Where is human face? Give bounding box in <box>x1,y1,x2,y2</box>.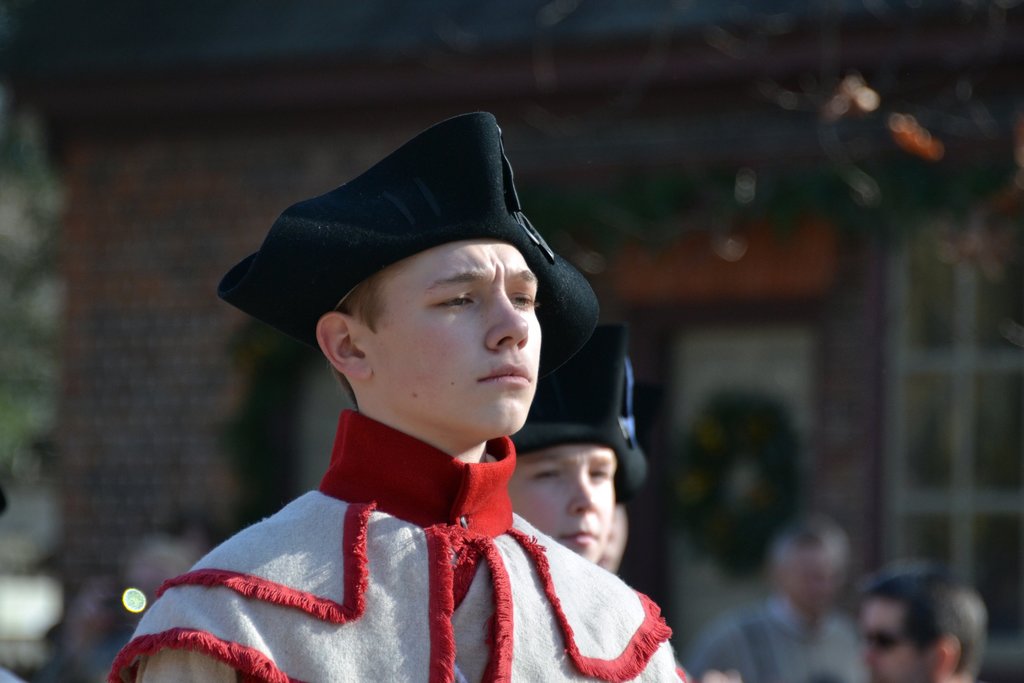
<box>513,450,614,559</box>.
